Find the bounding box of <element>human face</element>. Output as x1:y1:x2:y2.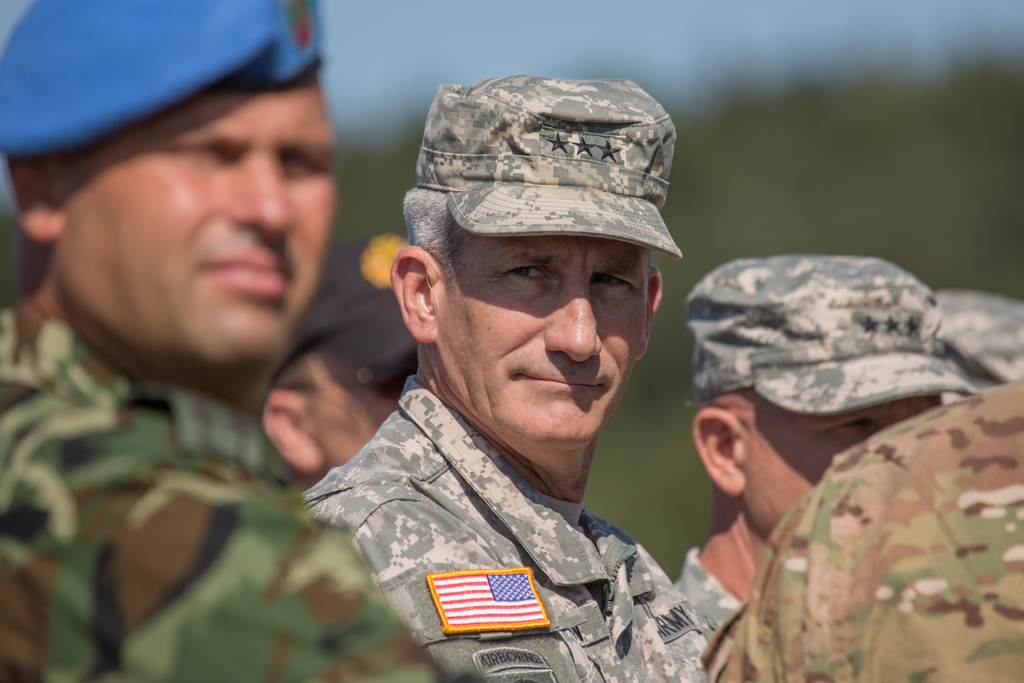
56:79:340:363.
